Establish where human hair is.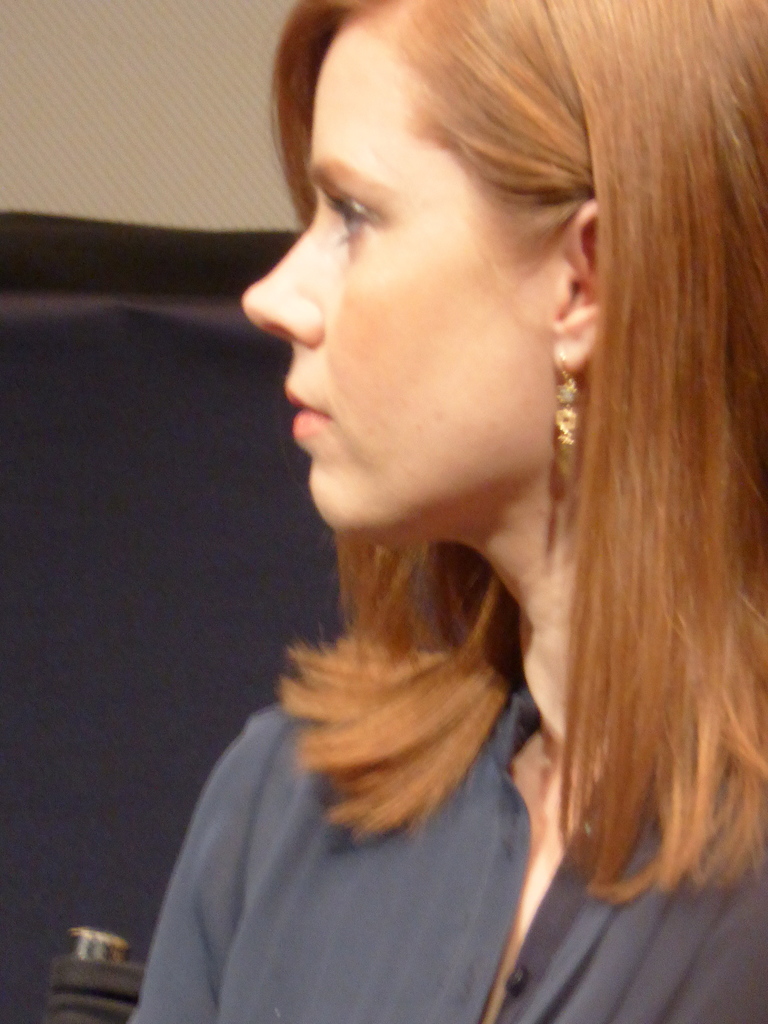
Established at locate(268, 0, 767, 918).
